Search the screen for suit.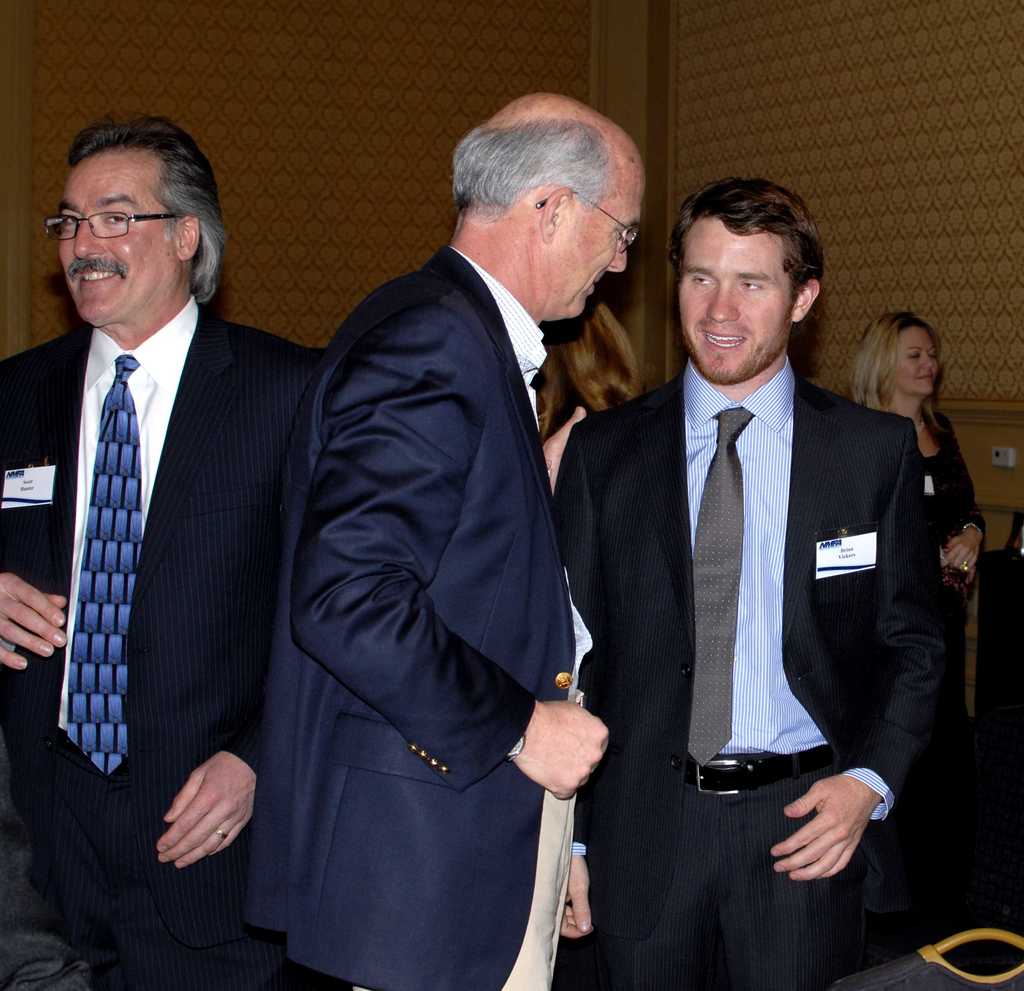
Found at box=[561, 360, 959, 990].
